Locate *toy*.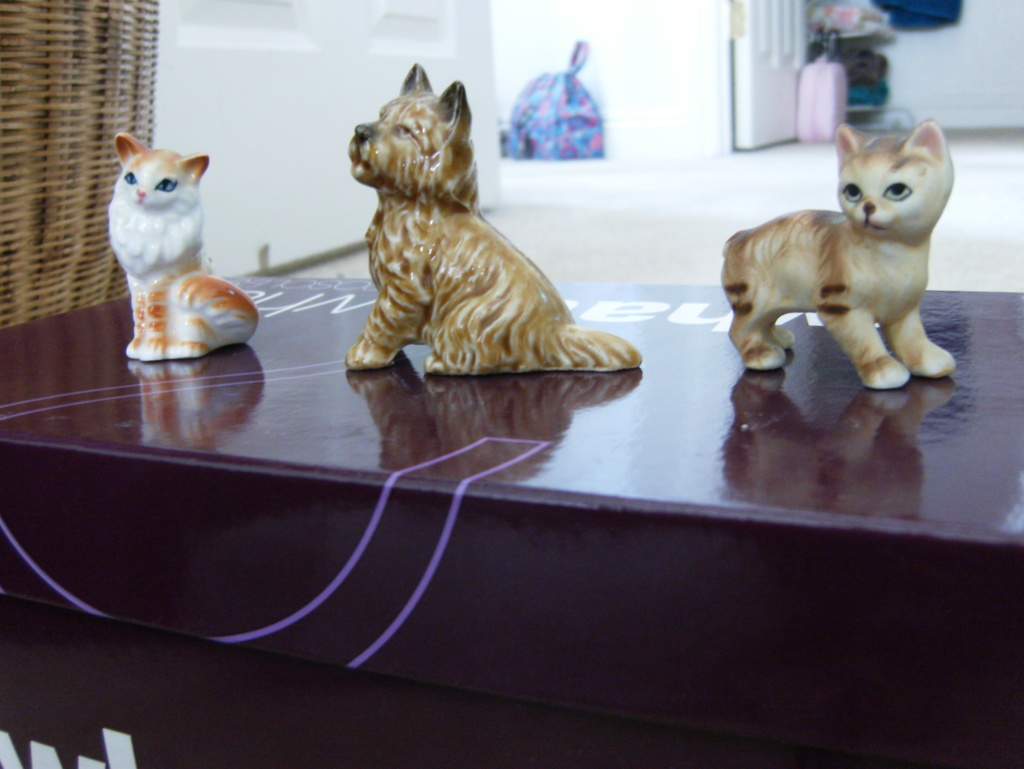
Bounding box: [343, 63, 645, 374].
